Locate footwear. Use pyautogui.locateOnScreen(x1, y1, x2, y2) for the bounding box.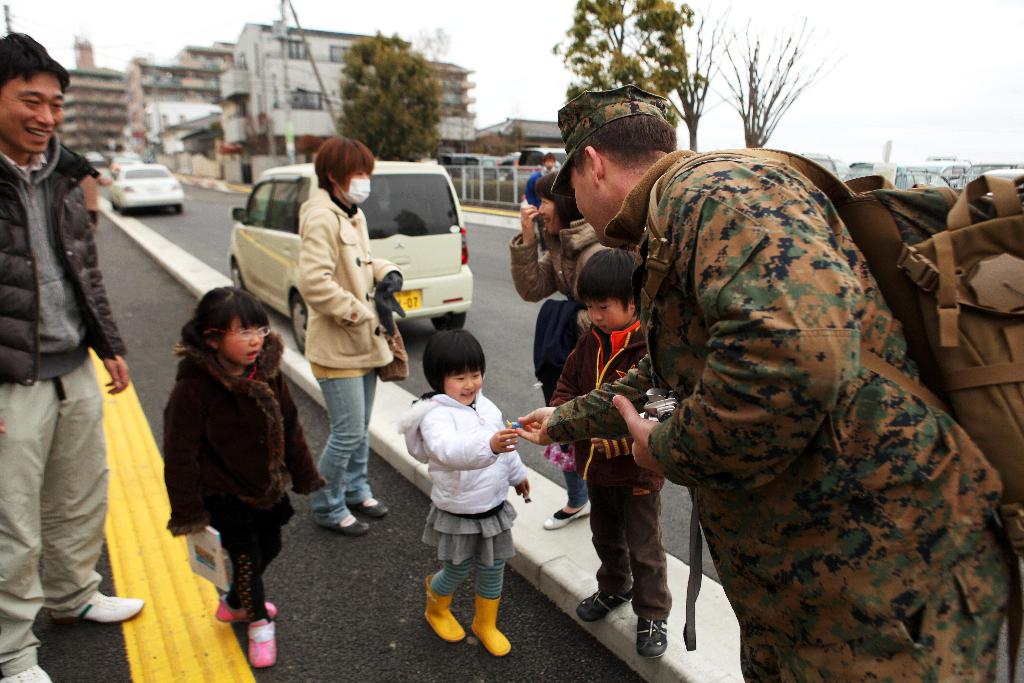
pyautogui.locateOnScreen(543, 500, 589, 531).
